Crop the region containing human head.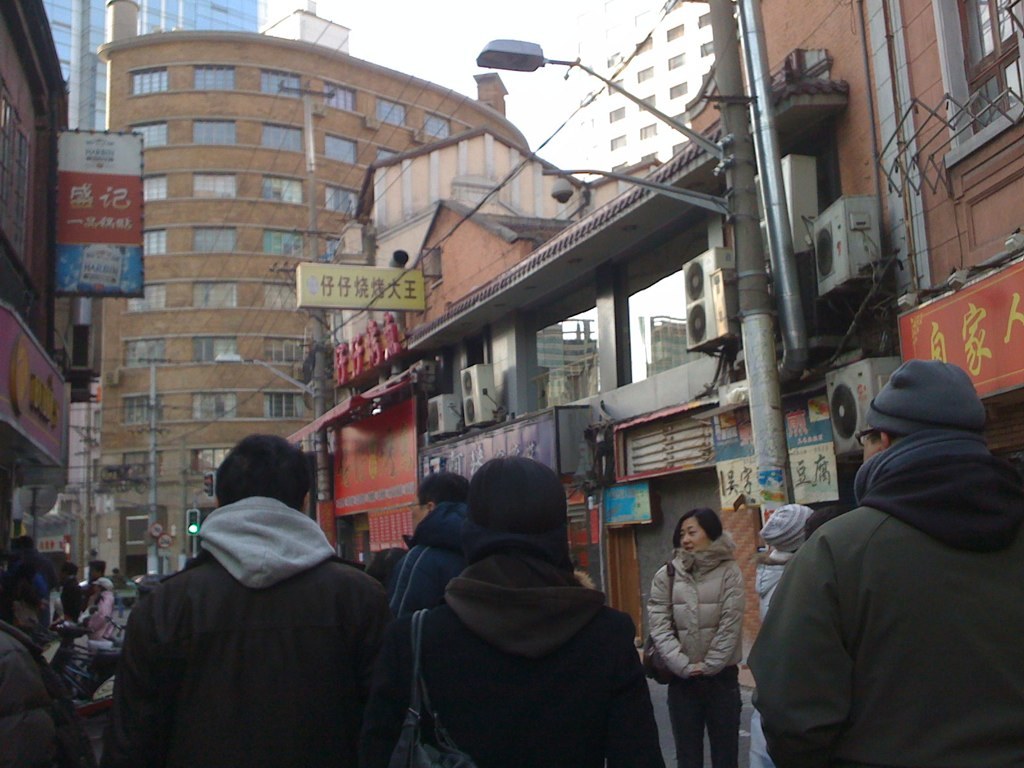
Crop region: [765, 502, 815, 552].
